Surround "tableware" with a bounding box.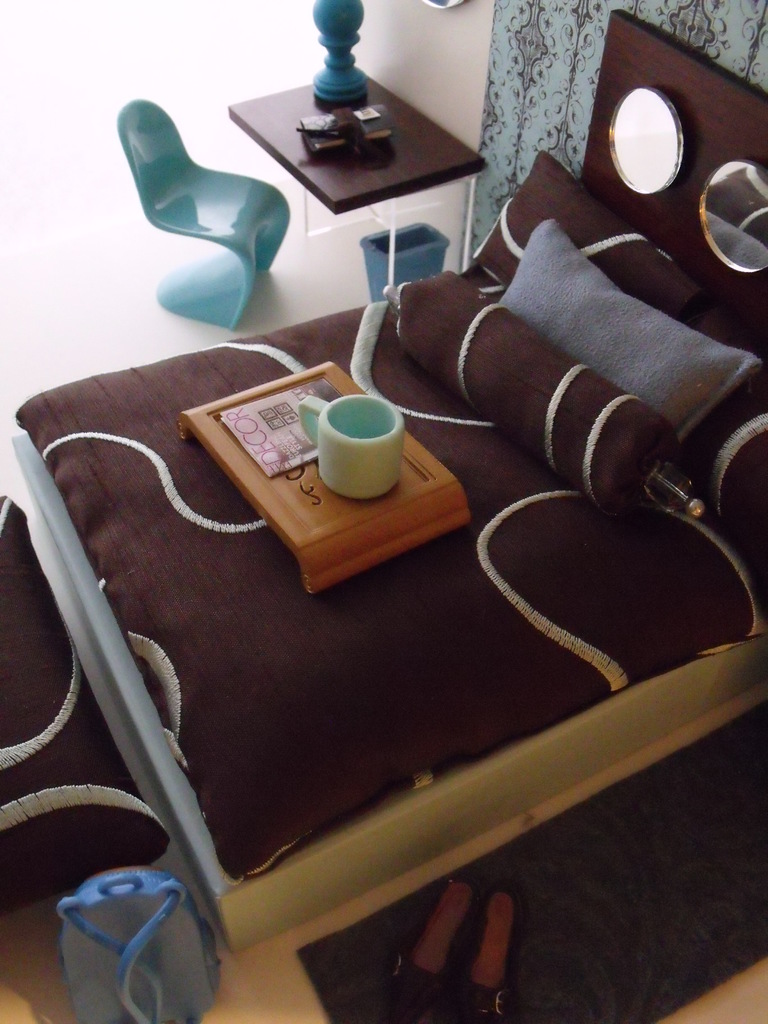
box=[301, 394, 413, 490].
